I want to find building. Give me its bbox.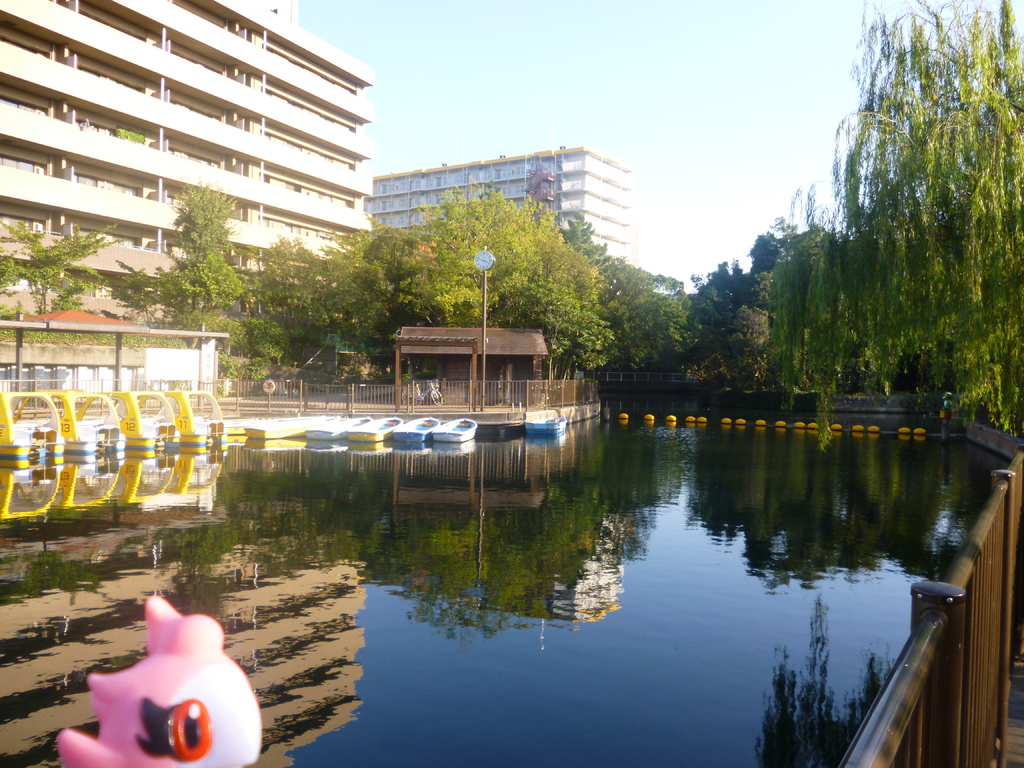
[x1=0, y1=0, x2=374, y2=375].
